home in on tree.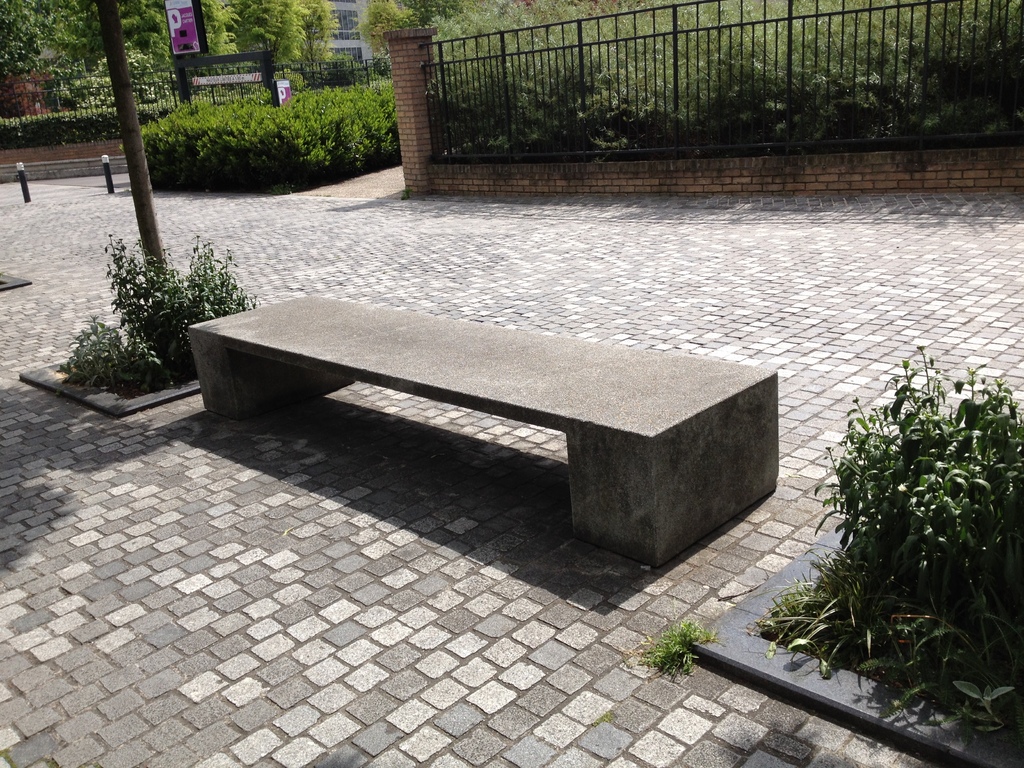
Homed in at (365, 0, 413, 56).
